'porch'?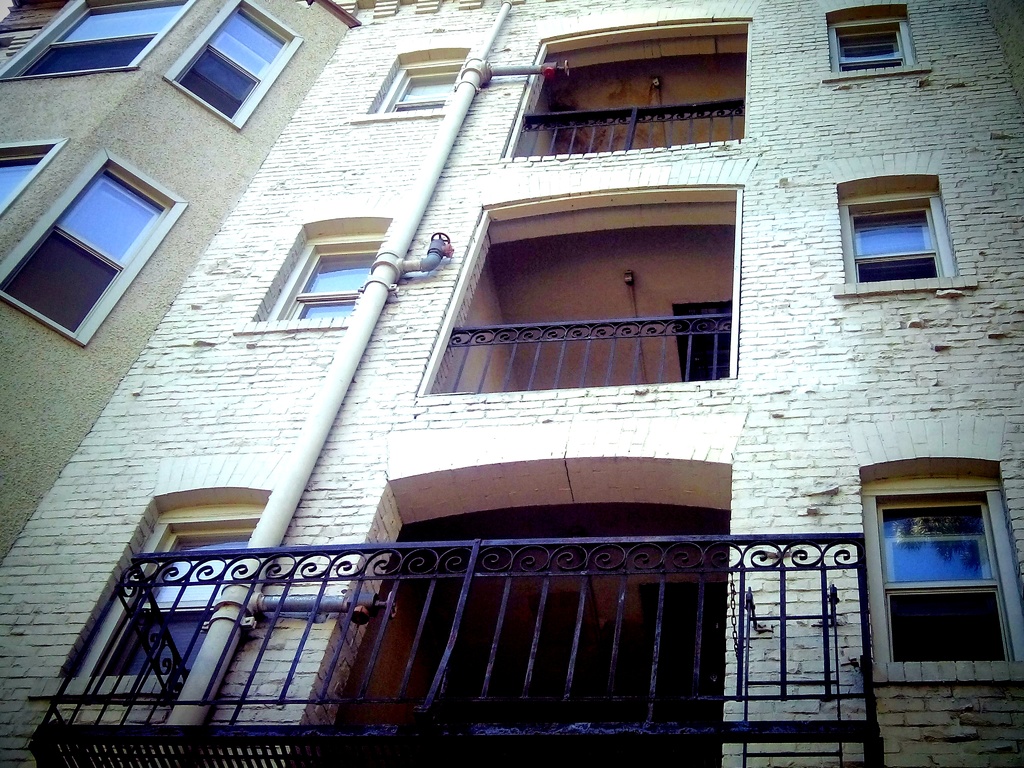
select_region(30, 545, 904, 767)
